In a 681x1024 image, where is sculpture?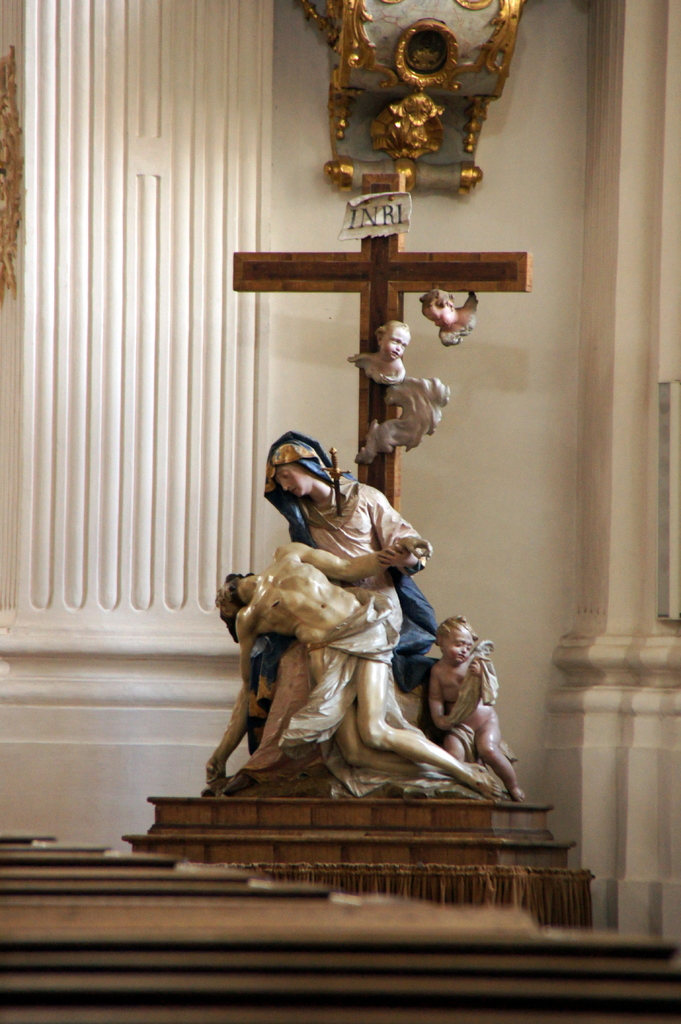
l=419, t=282, r=487, b=350.
